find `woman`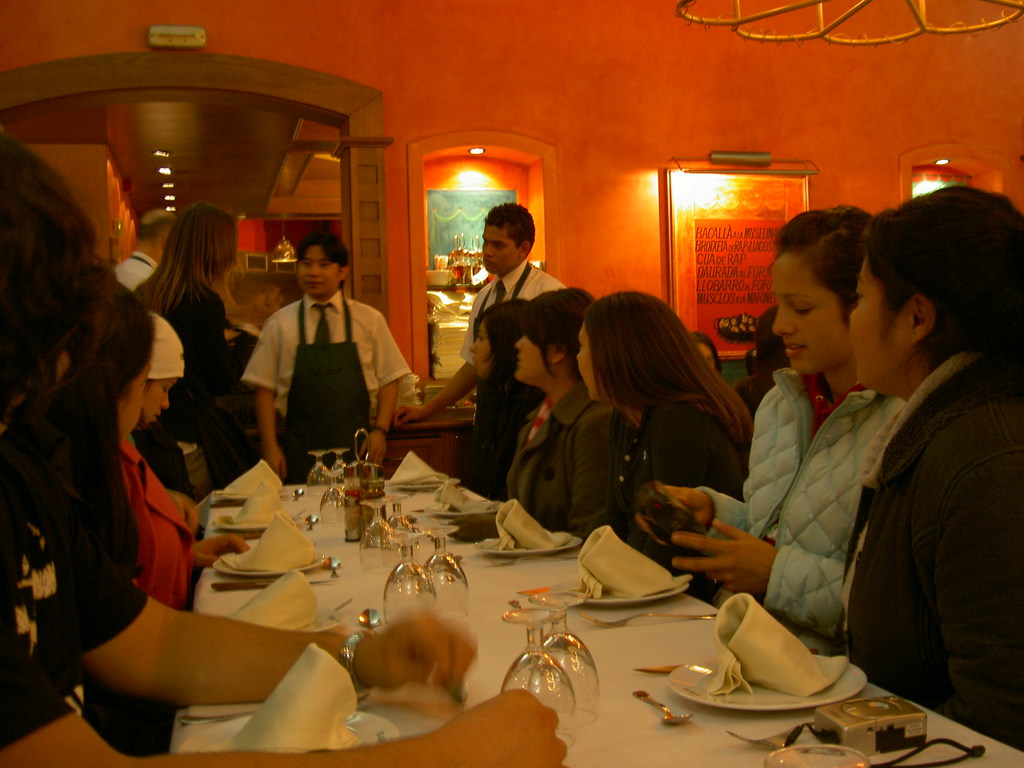
465:302:533:500
